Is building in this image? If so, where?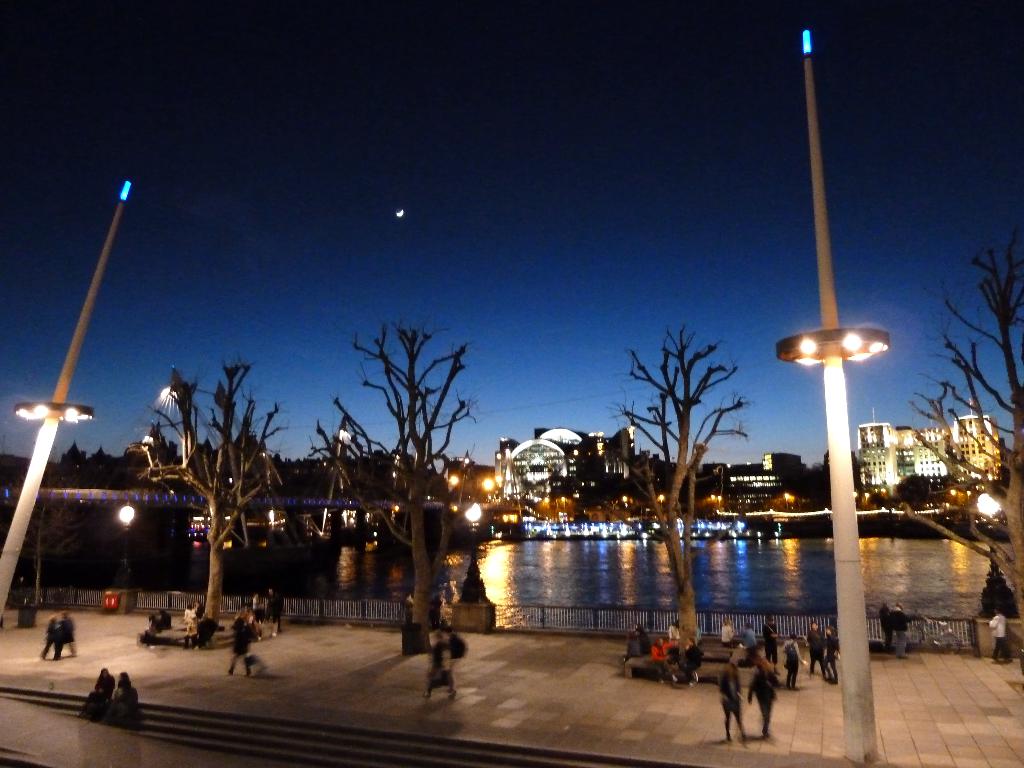
Yes, at box(496, 425, 642, 504).
